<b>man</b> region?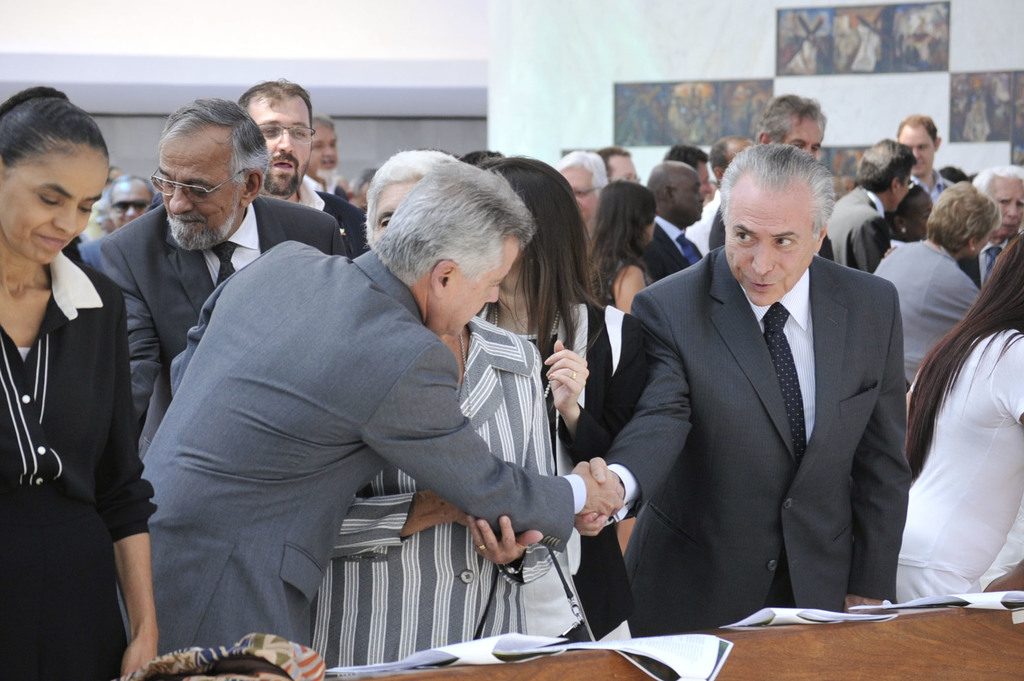
rect(648, 162, 703, 271)
